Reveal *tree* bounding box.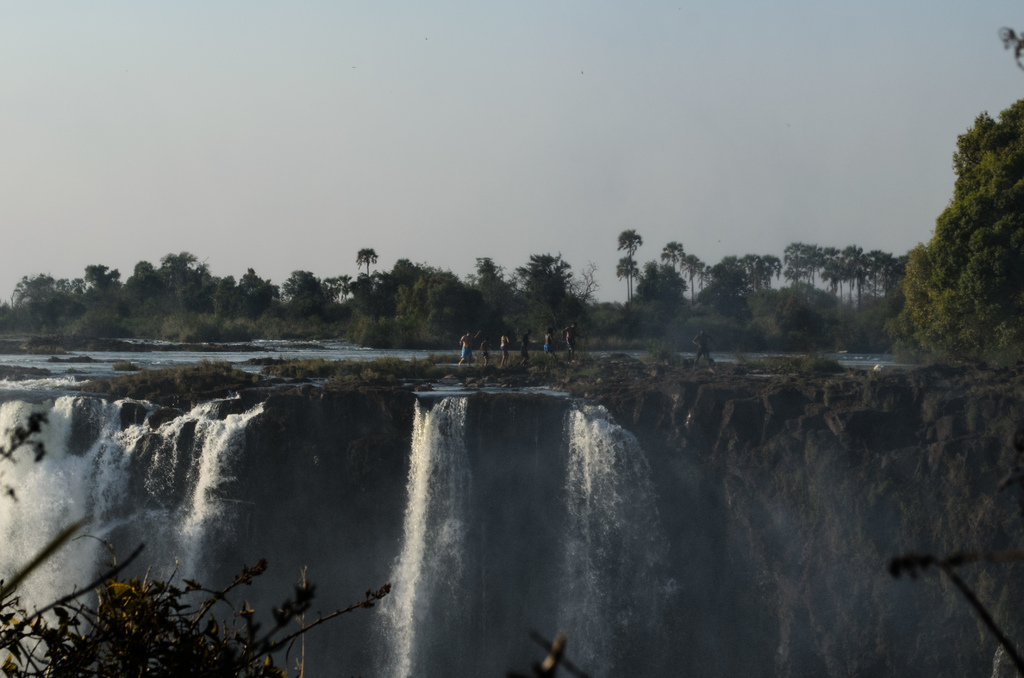
Revealed: locate(131, 257, 156, 273).
